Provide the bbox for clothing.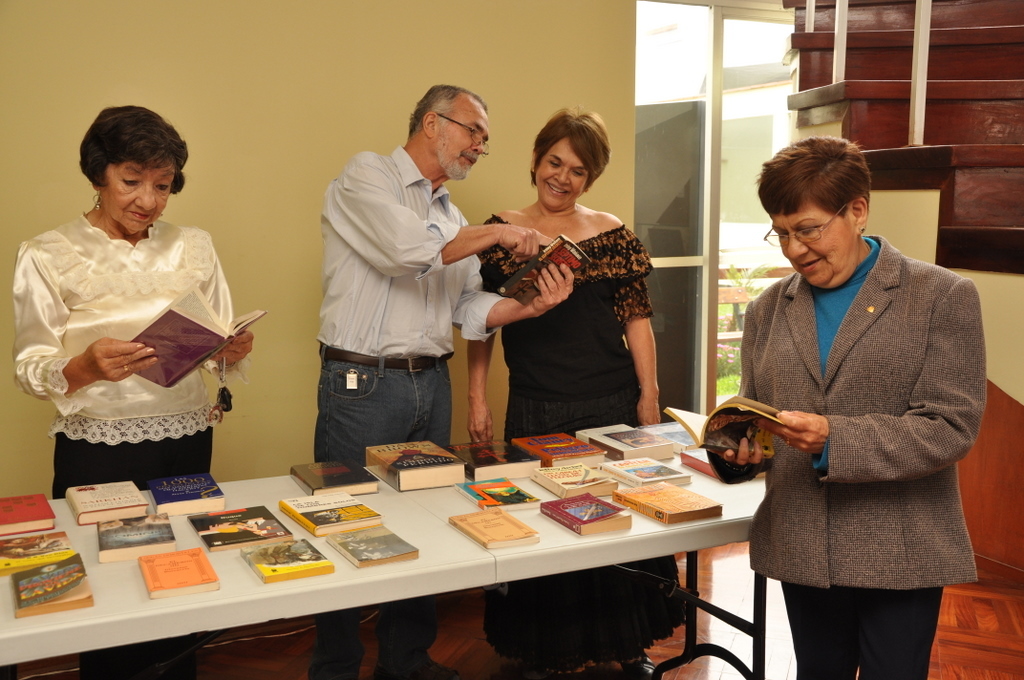
[318,147,499,355].
